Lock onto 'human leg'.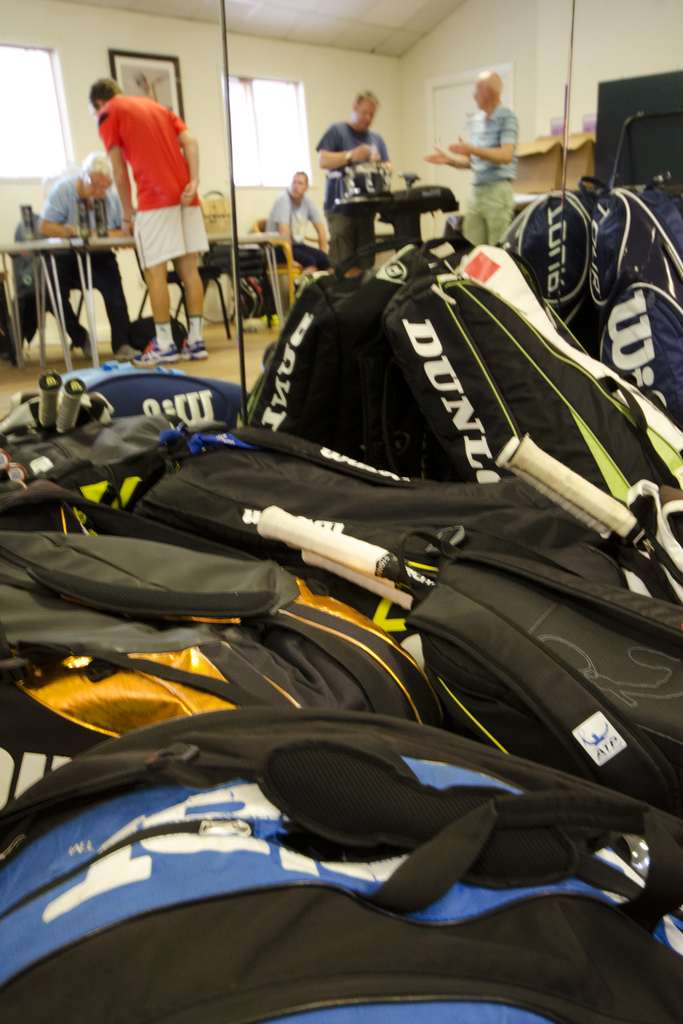
Locked: (left=325, top=191, right=353, bottom=268).
